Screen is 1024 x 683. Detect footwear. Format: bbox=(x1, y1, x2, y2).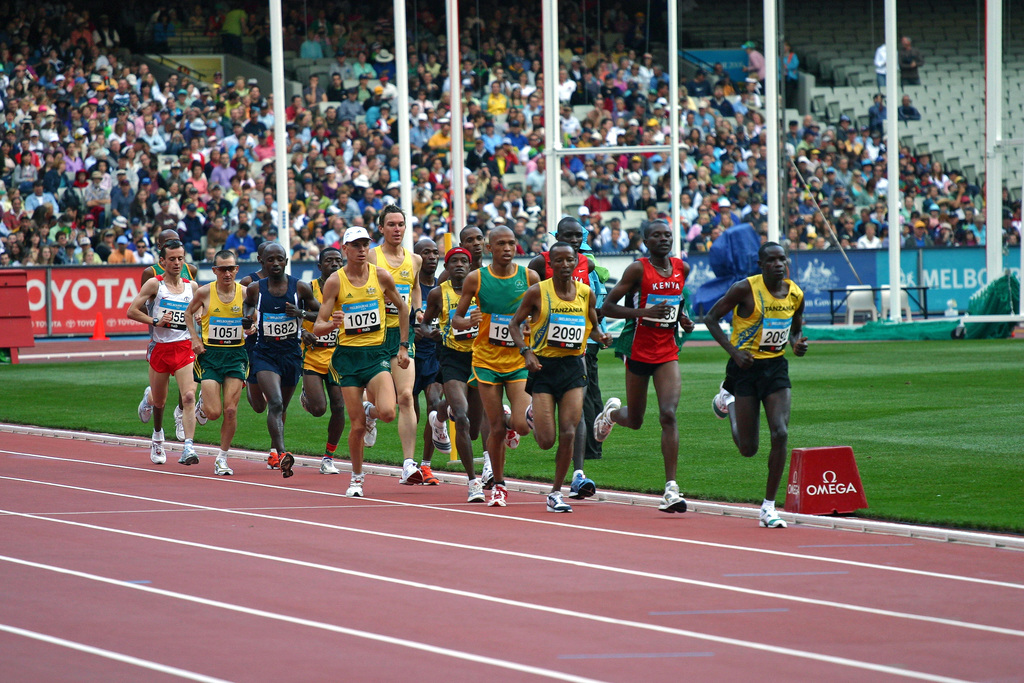
bbox=(266, 450, 280, 474).
